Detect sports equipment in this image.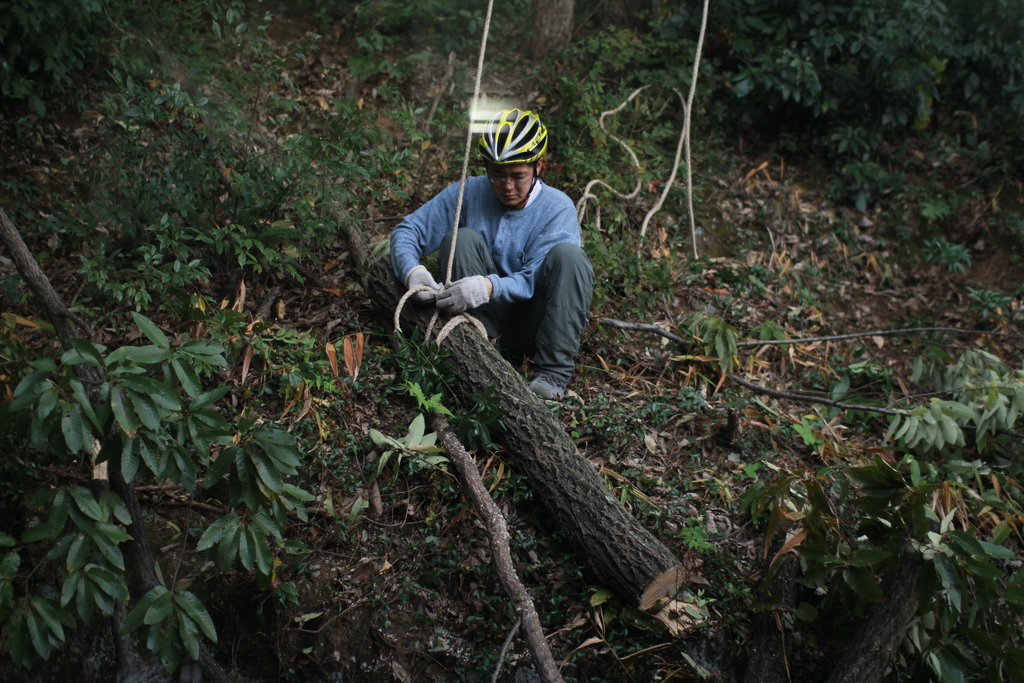
Detection: left=476, top=109, right=550, bottom=167.
